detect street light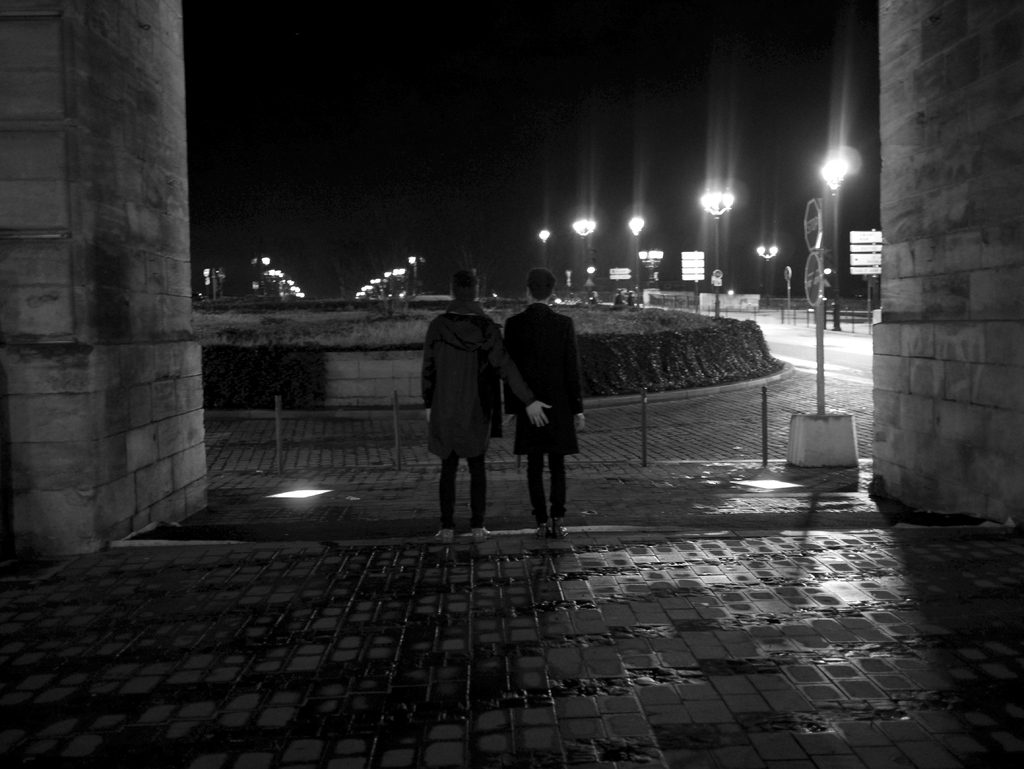
region(629, 218, 645, 309)
